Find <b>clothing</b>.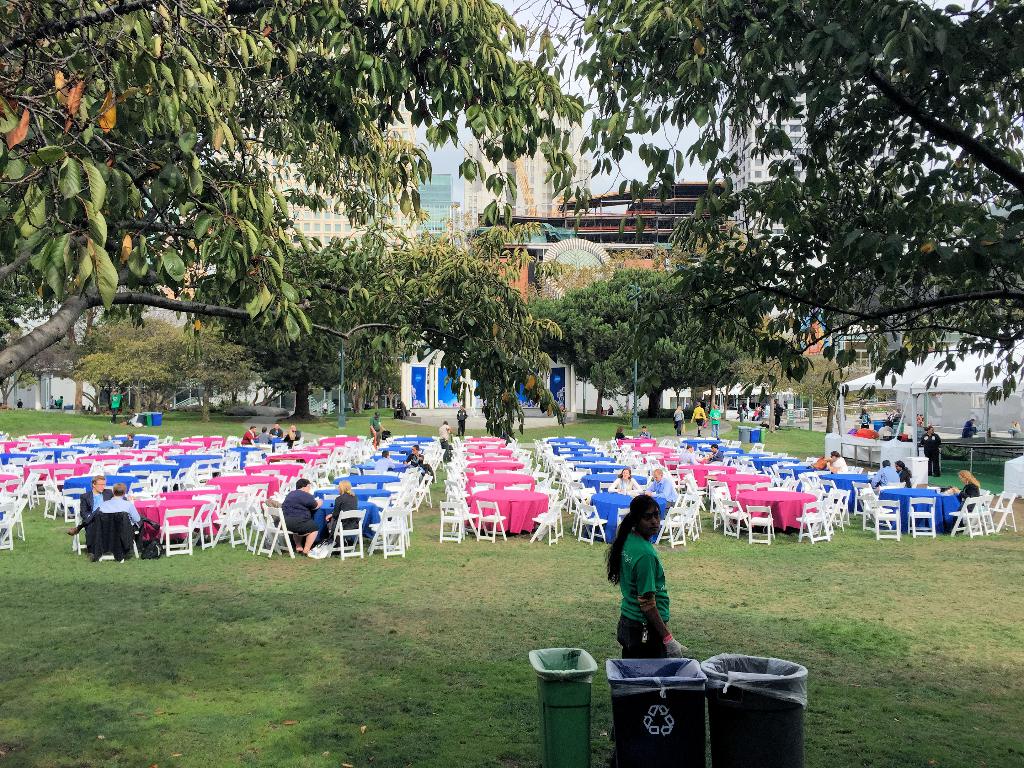
select_region(268, 424, 285, 444).
